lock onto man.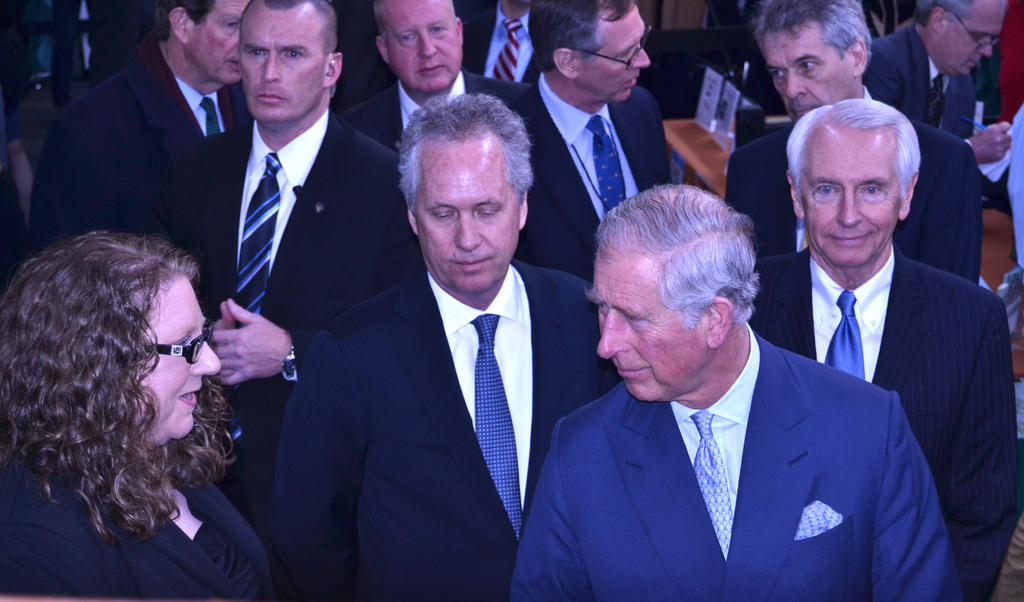
Locked: detection(32, 0, 258, 262).
